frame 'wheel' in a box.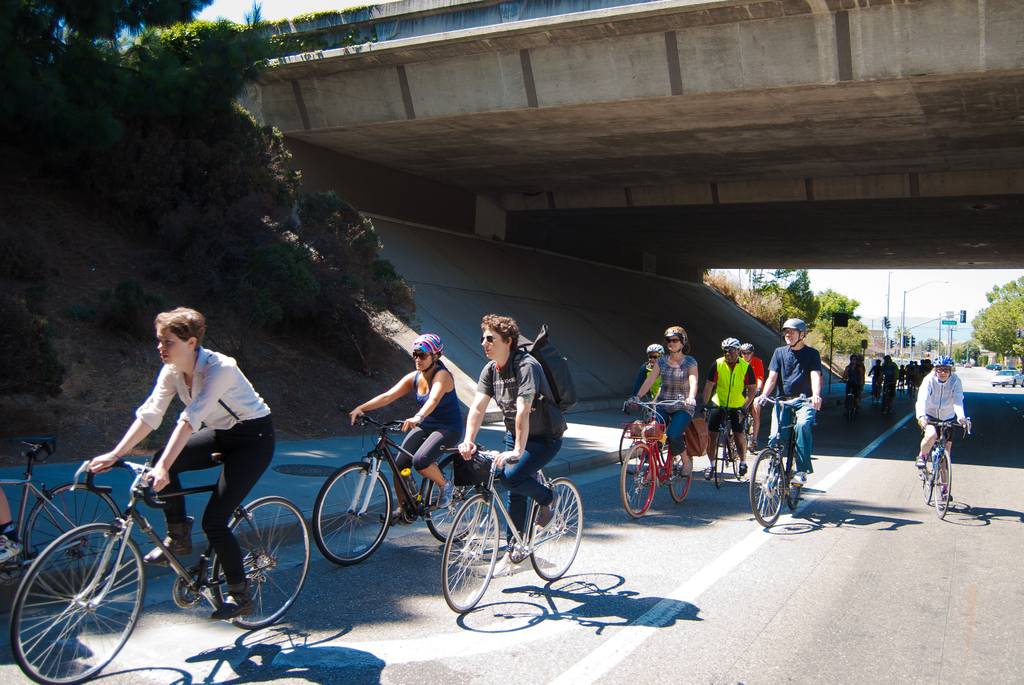
crop(616, 441, 660, 516).
